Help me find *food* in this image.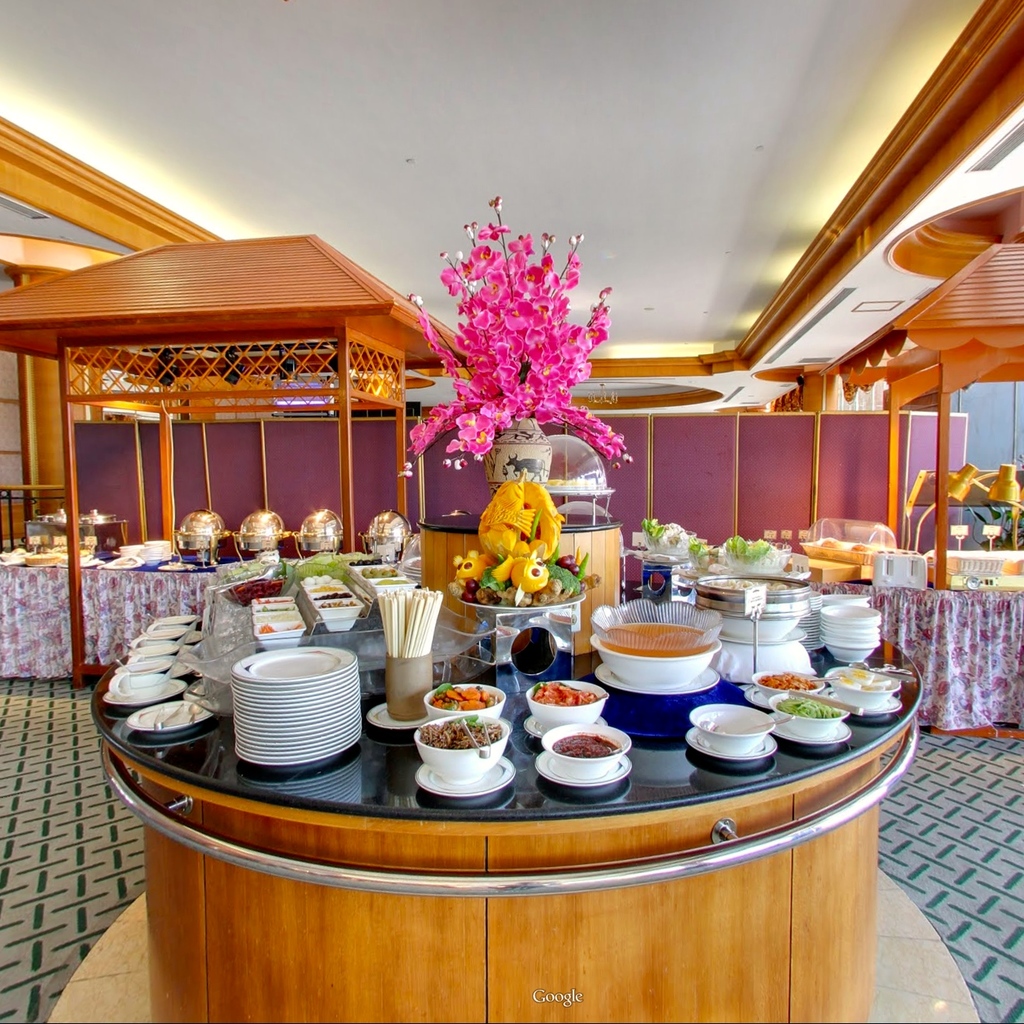
Found it: locate(714, 579, 802, 593).
